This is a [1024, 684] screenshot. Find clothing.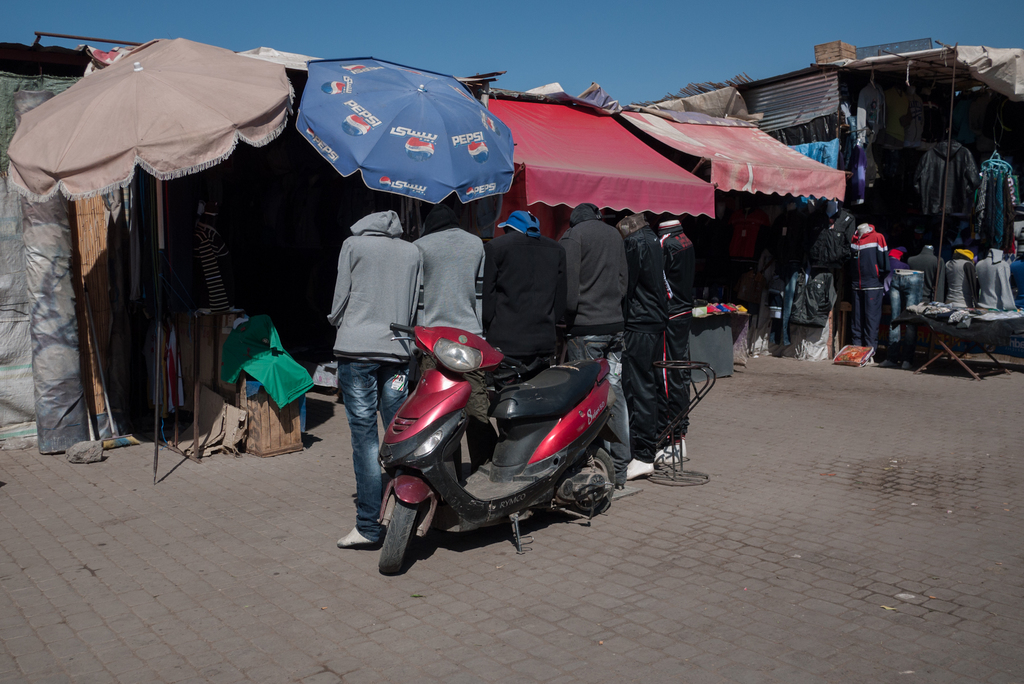
Bounding box: box(965, 158, 1023, 242).
